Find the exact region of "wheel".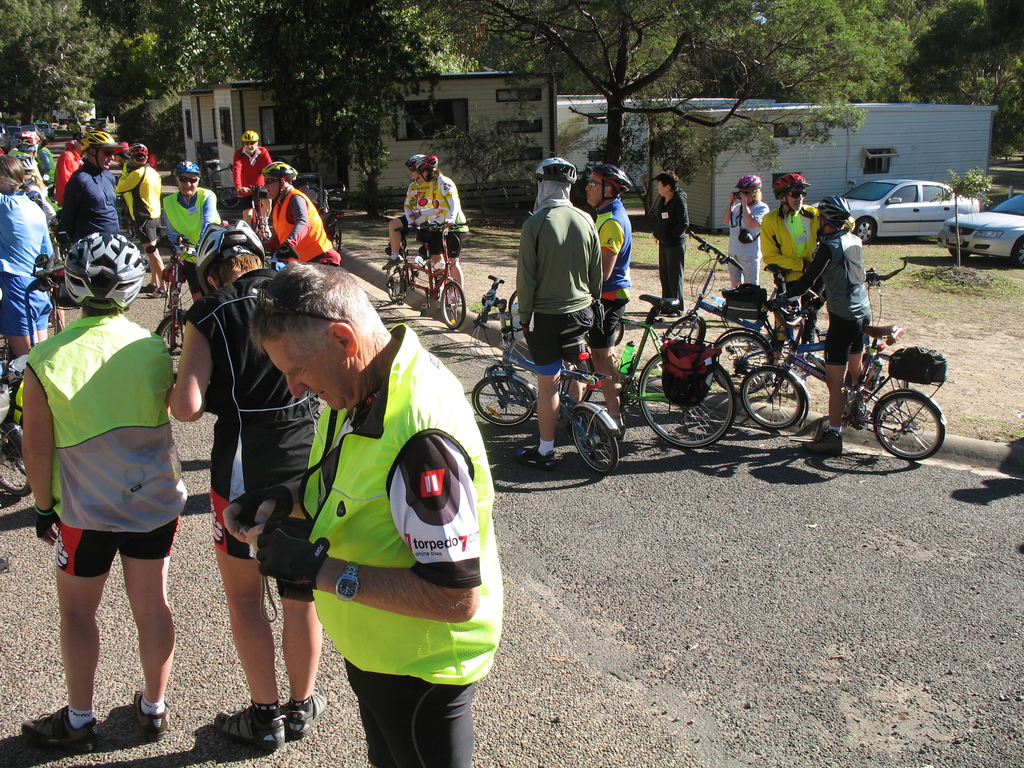
Exact region: <box>439,280,468,330</box>.
